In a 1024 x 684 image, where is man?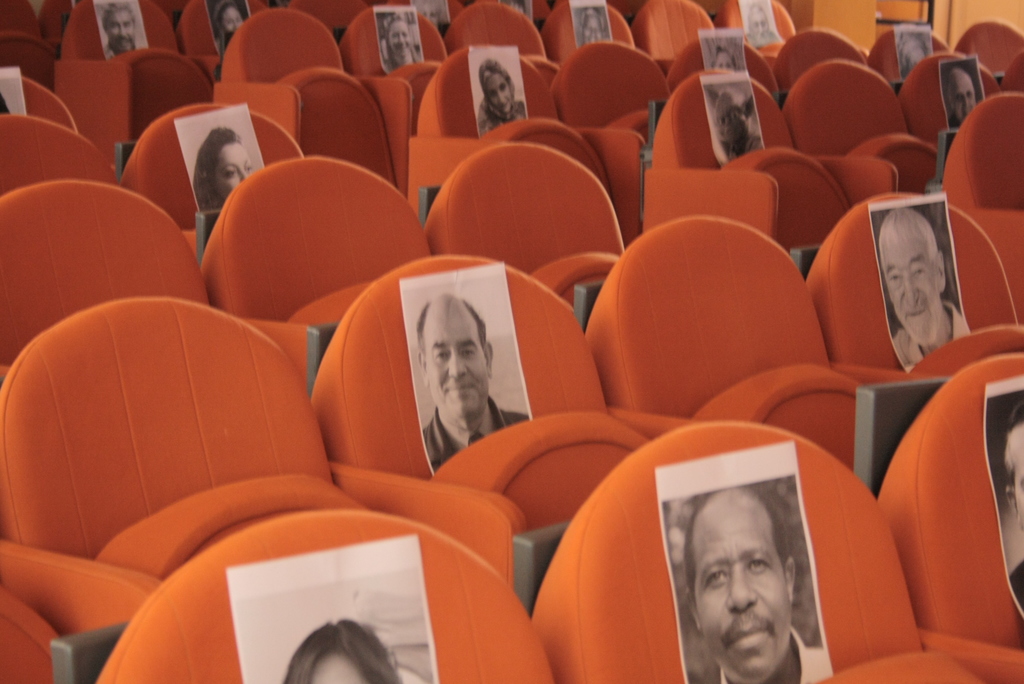
box(874, 208, 972, 362).
